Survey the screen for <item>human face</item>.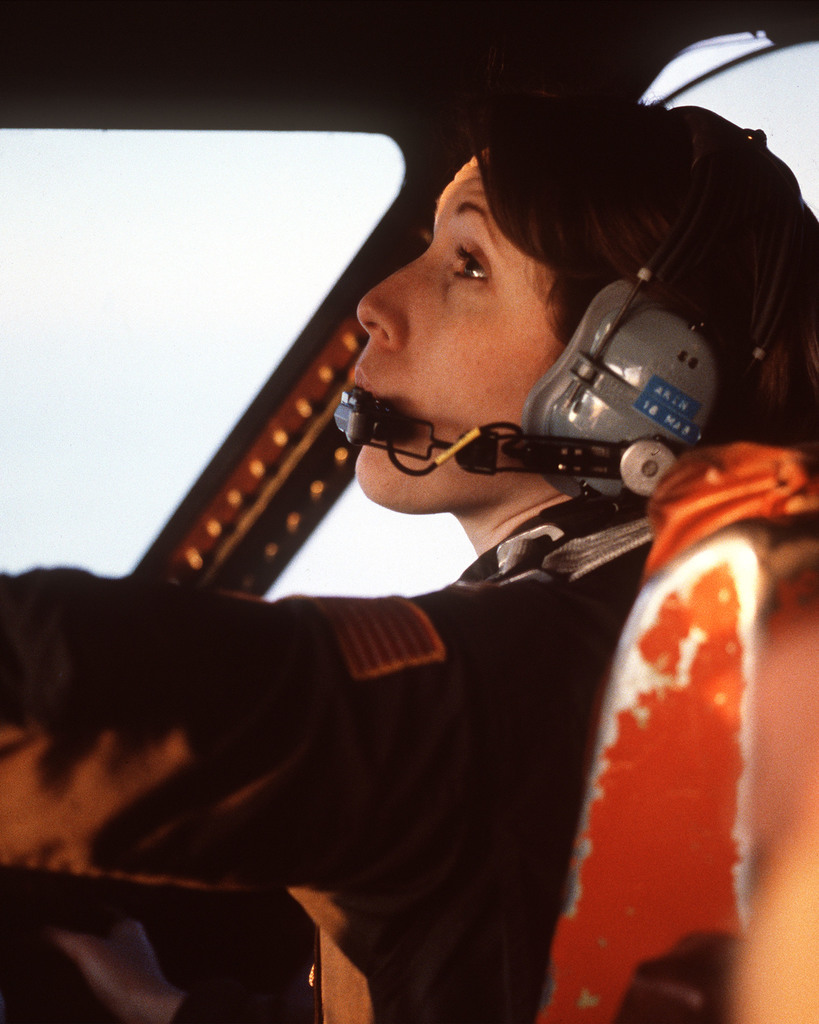
Survey found: bbox(326, 154, 561, 516).
